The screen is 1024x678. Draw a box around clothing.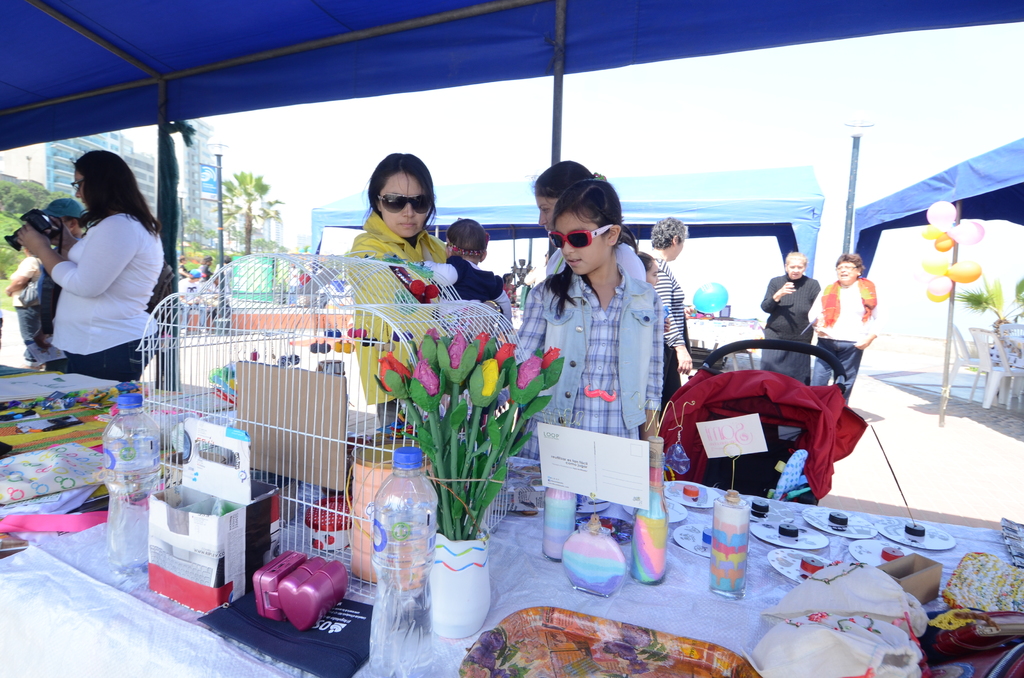
40, 205, 172, 385.
